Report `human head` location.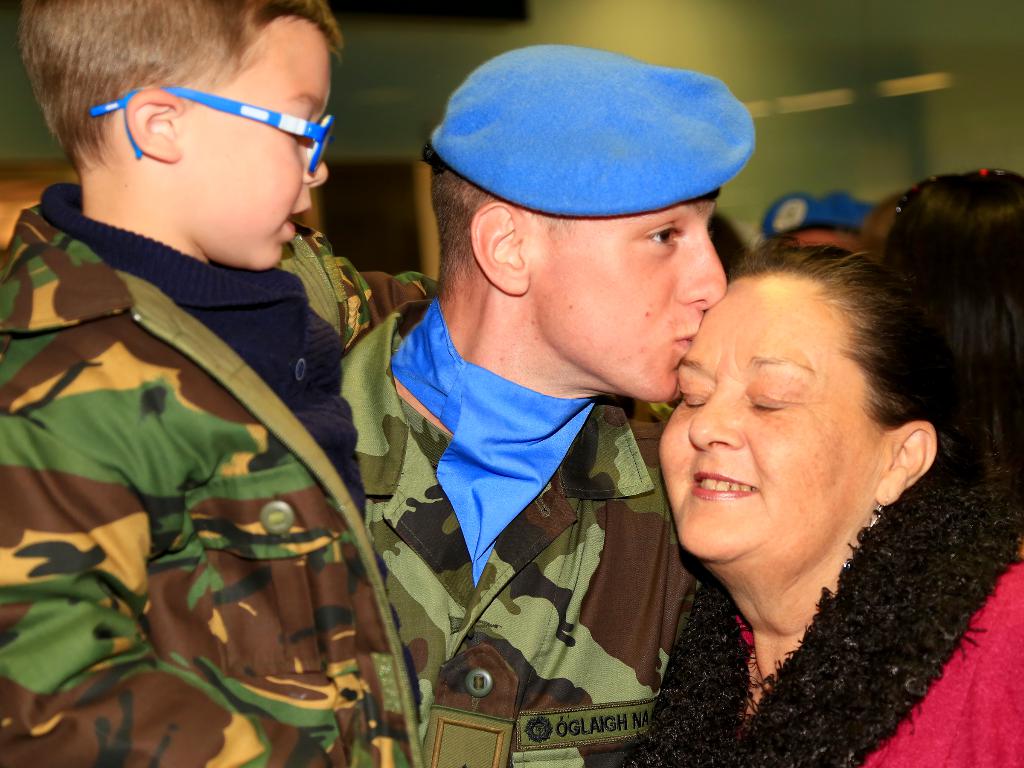
Report: 888/171/1023/475.
